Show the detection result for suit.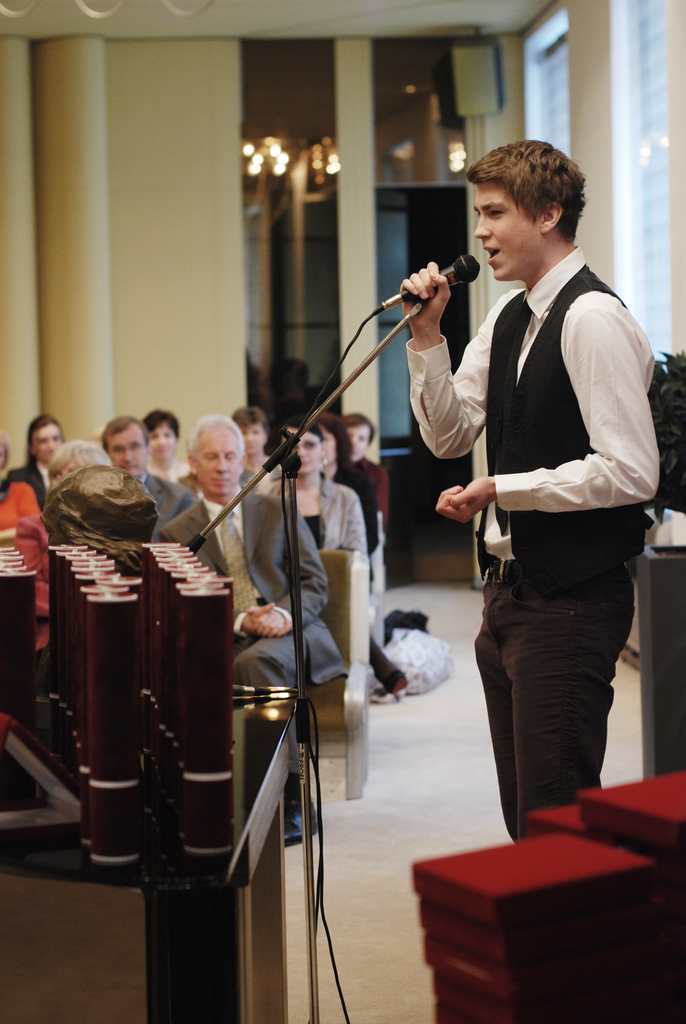
BBox(170, 487, 344, 774).
